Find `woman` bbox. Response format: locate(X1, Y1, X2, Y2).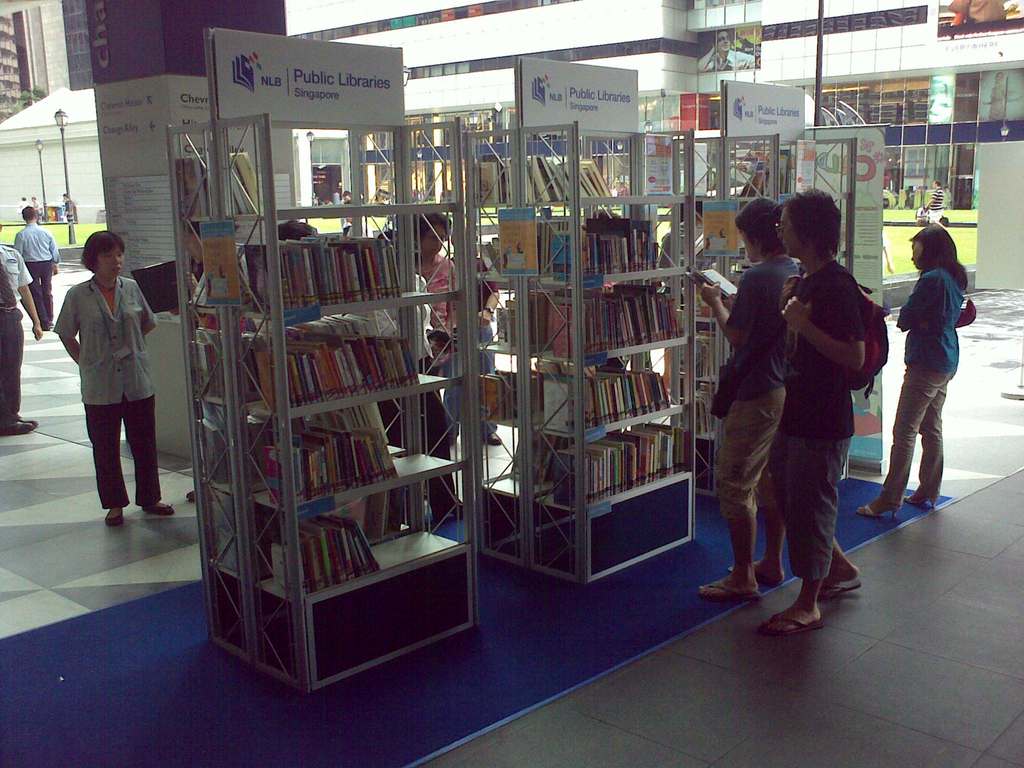
locate(882, 209, 983, 522).
